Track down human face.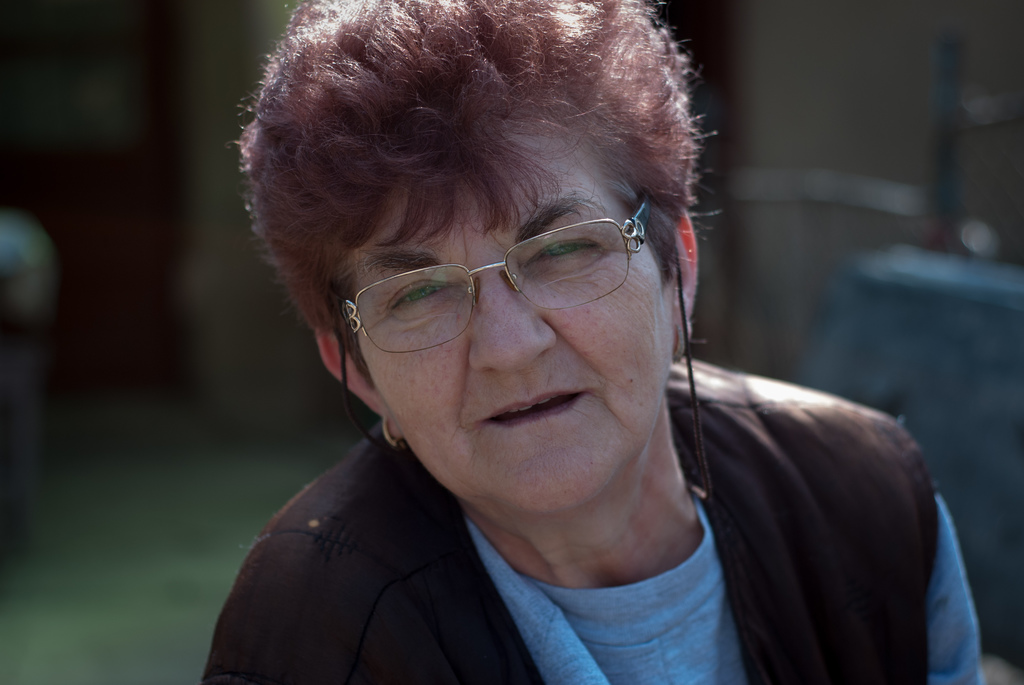
Tracked to {"left": 342, "top": 126, "right": 676, "bottom": 510}.
